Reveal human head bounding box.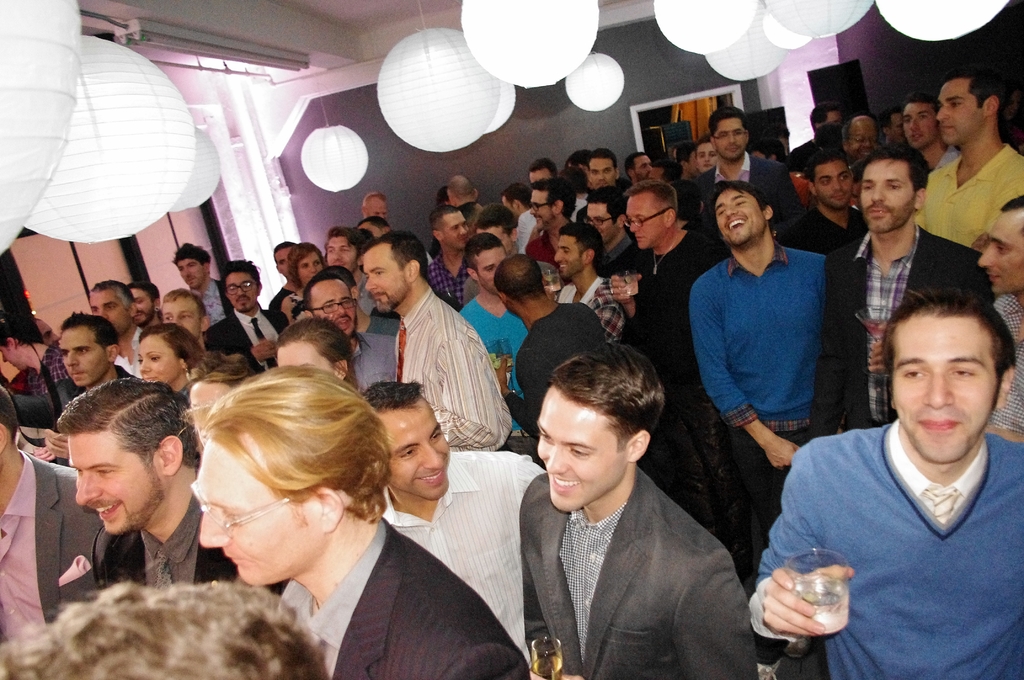
Revealed: bbox=(891, 289, 1016, 464).
